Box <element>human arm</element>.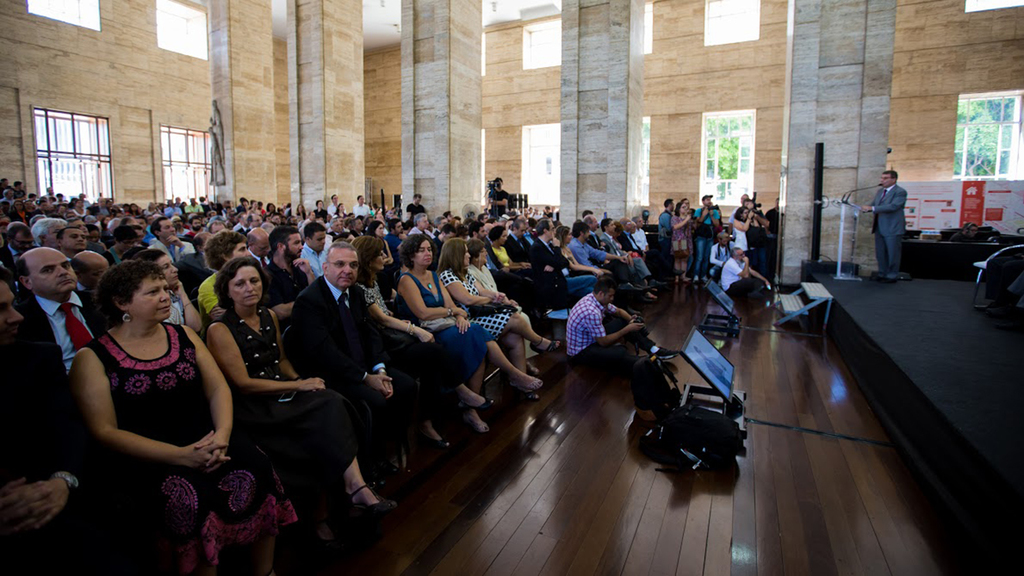
(361, 372, 390, 403).
